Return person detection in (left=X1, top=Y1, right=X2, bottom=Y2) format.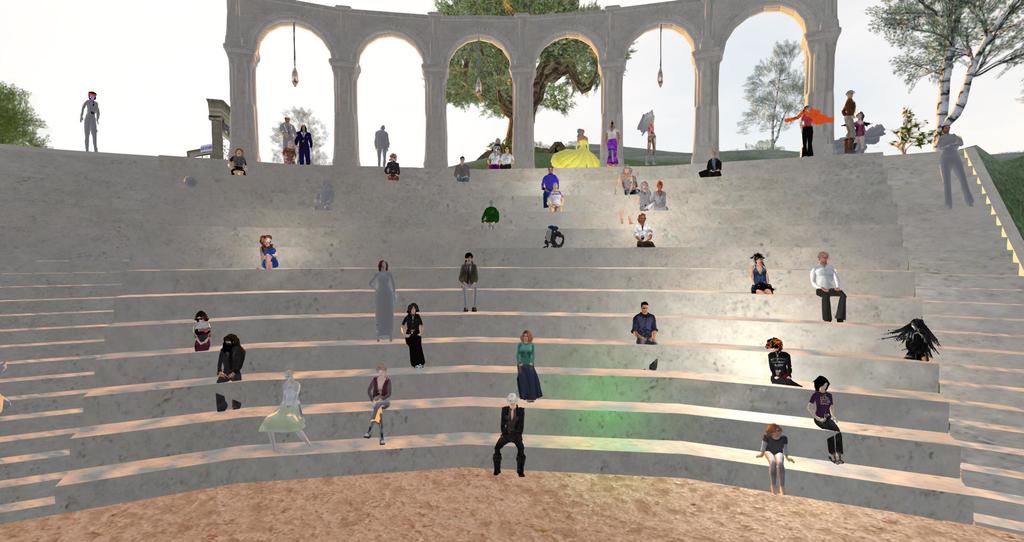
(left=489, top=389, right=525, bottom=478).
